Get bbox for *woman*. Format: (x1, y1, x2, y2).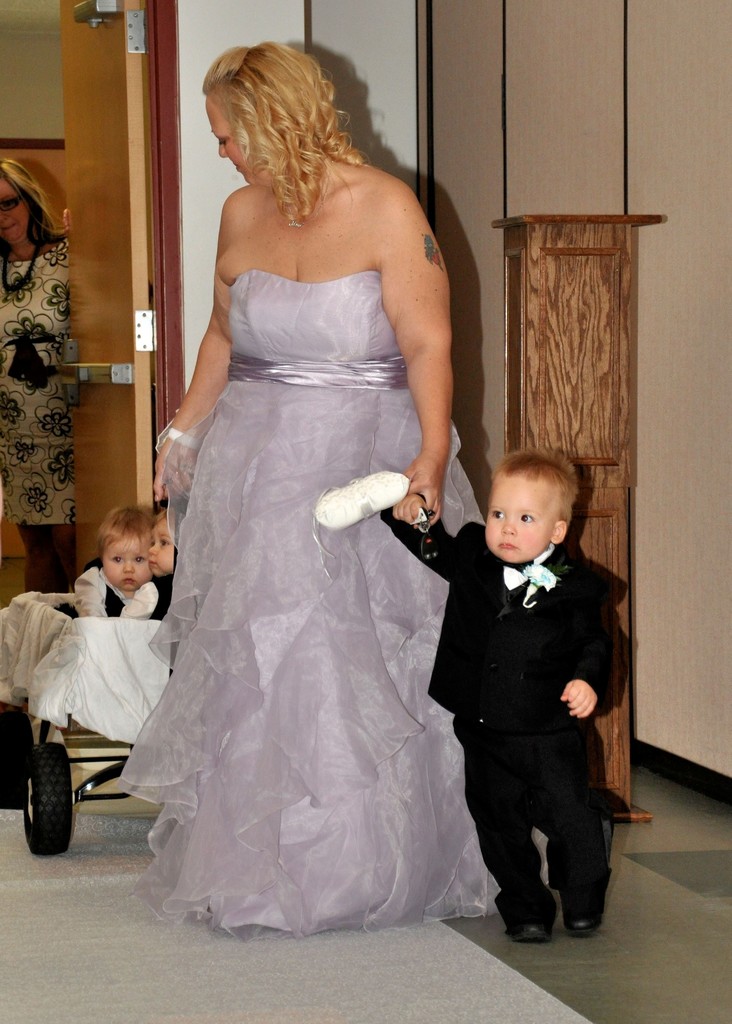
(104, 40, 484, 920).
